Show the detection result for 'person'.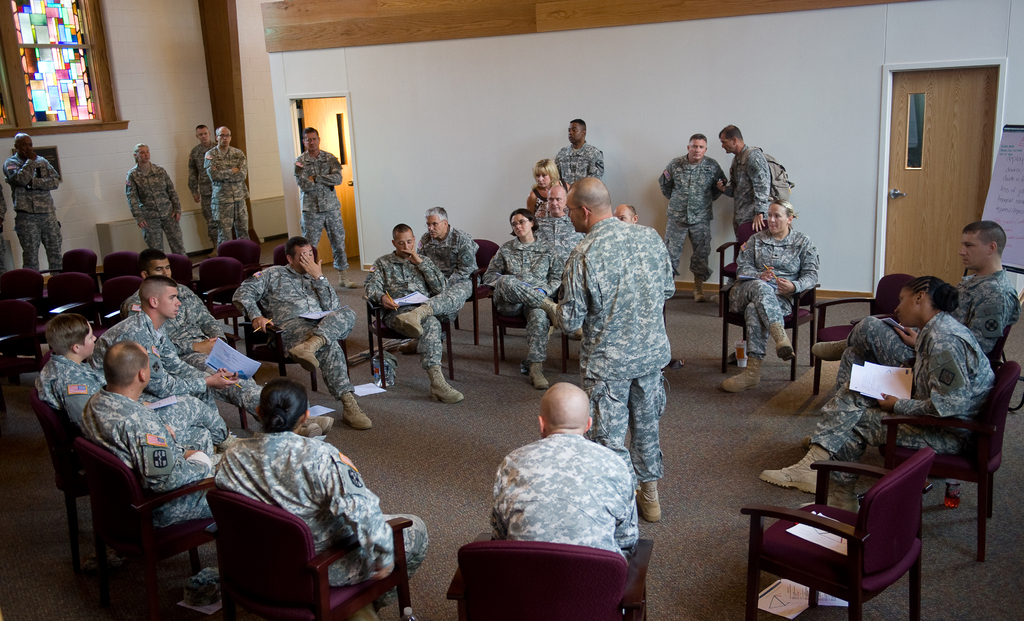
[x1=84, y1=341, x2=212, y2=519].
